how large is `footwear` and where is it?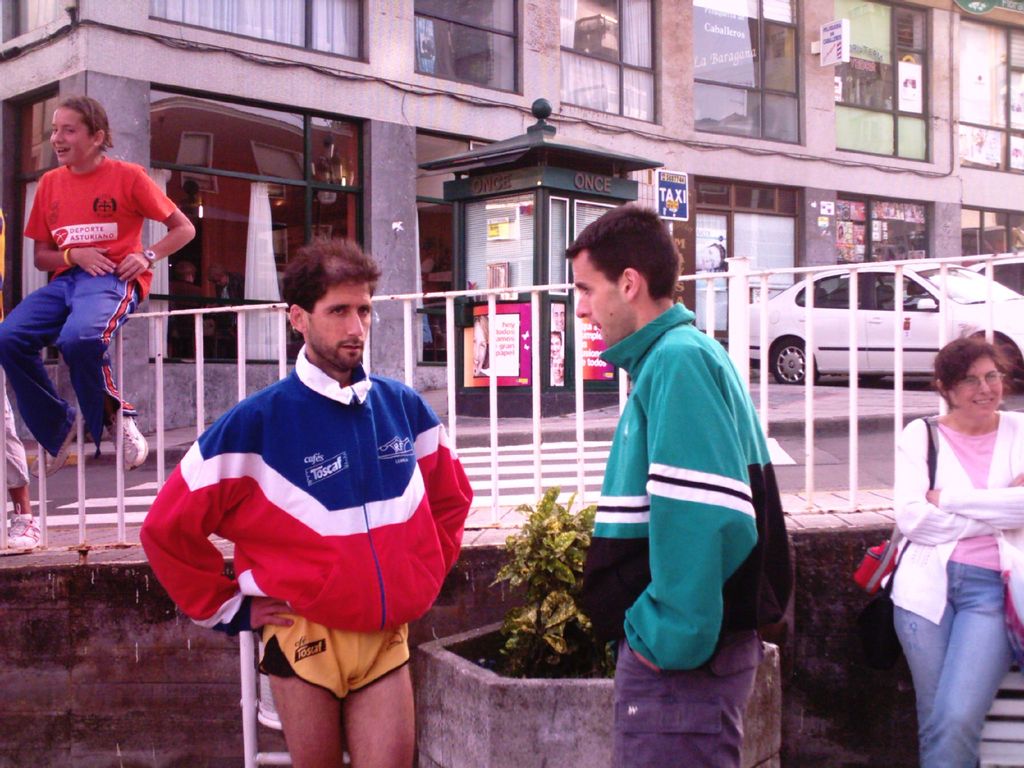
Bounding box: x1=31 y1=402 x2=83 y2=480.
